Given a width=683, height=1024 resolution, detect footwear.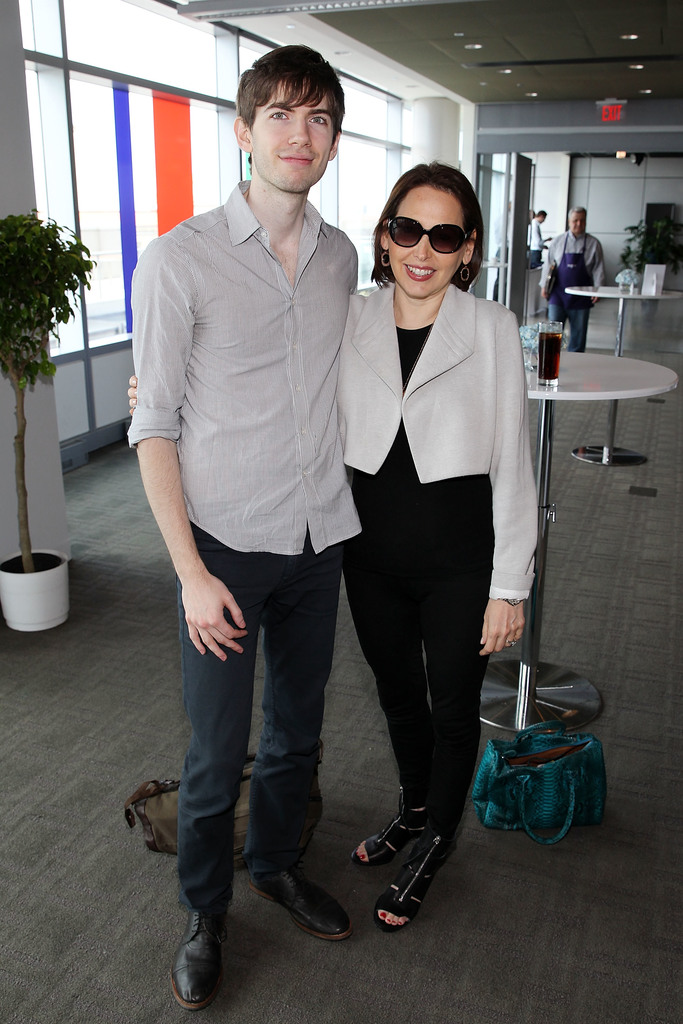
BBox(347, 783, 424, 869).
